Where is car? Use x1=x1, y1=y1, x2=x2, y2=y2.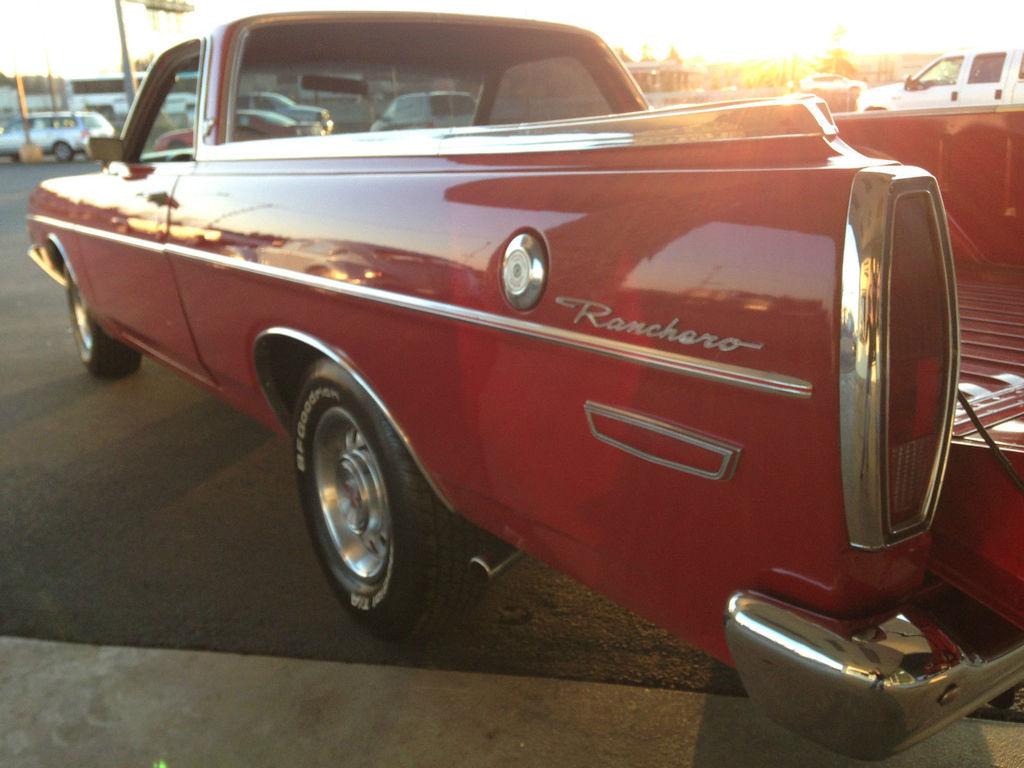
x1=369, y1=93, x2=477, y2=128.
